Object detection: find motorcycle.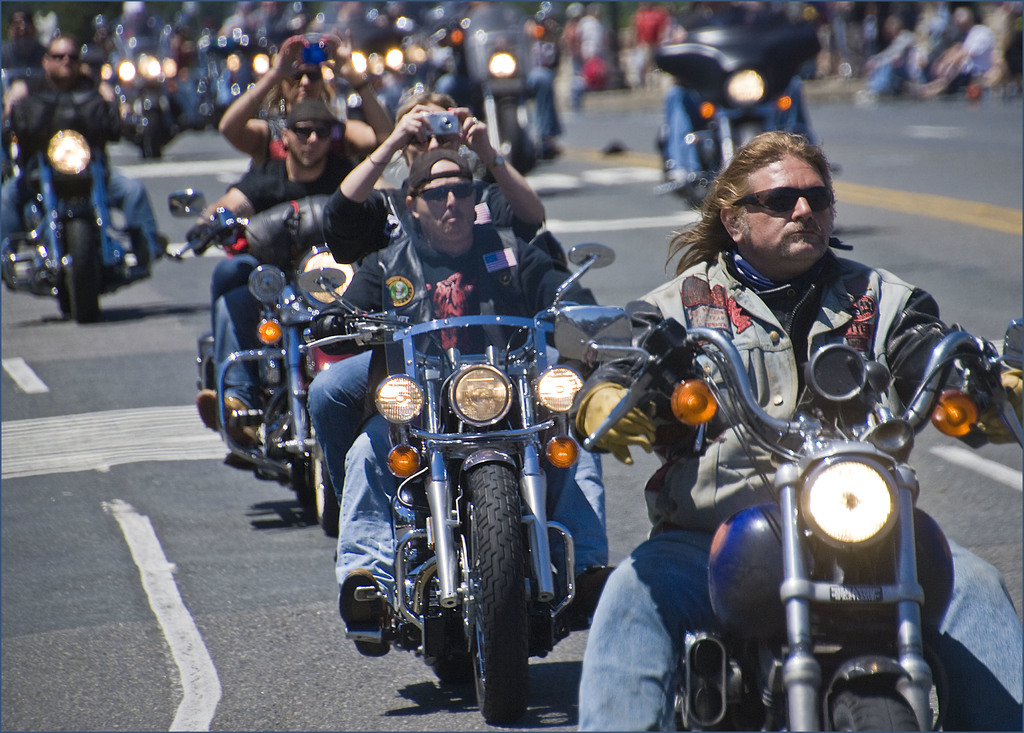
{"x1": 1, "y1": 117, "x2": 154, "y2": 325}.
